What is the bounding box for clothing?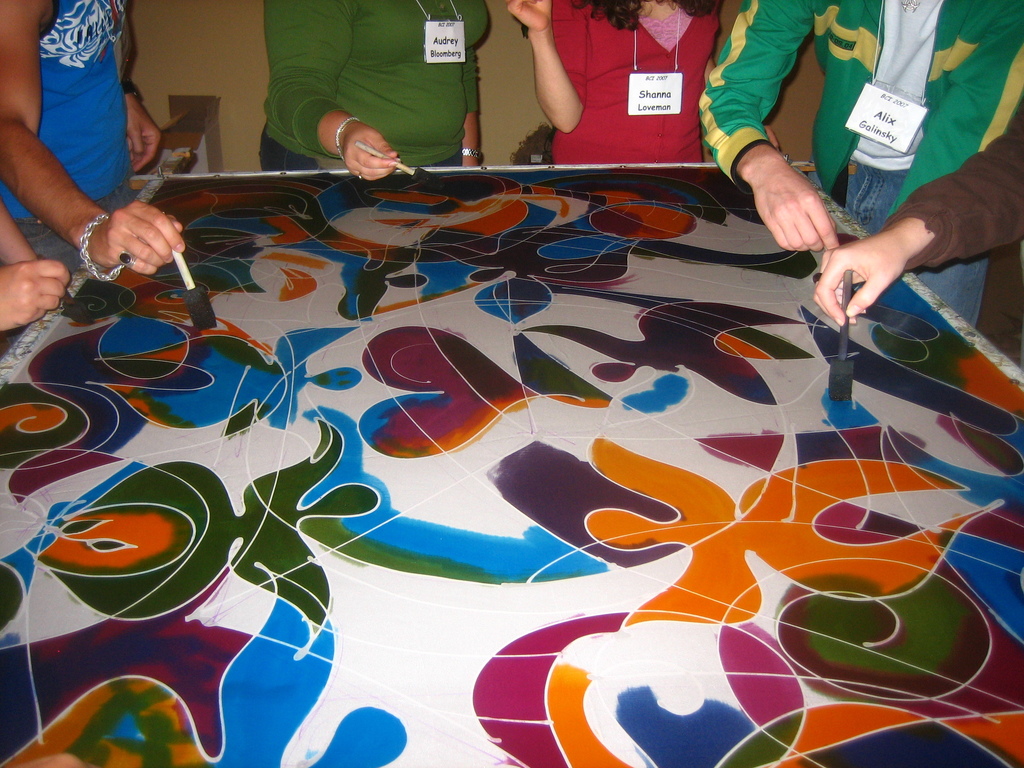
(700,0,1022,335).
